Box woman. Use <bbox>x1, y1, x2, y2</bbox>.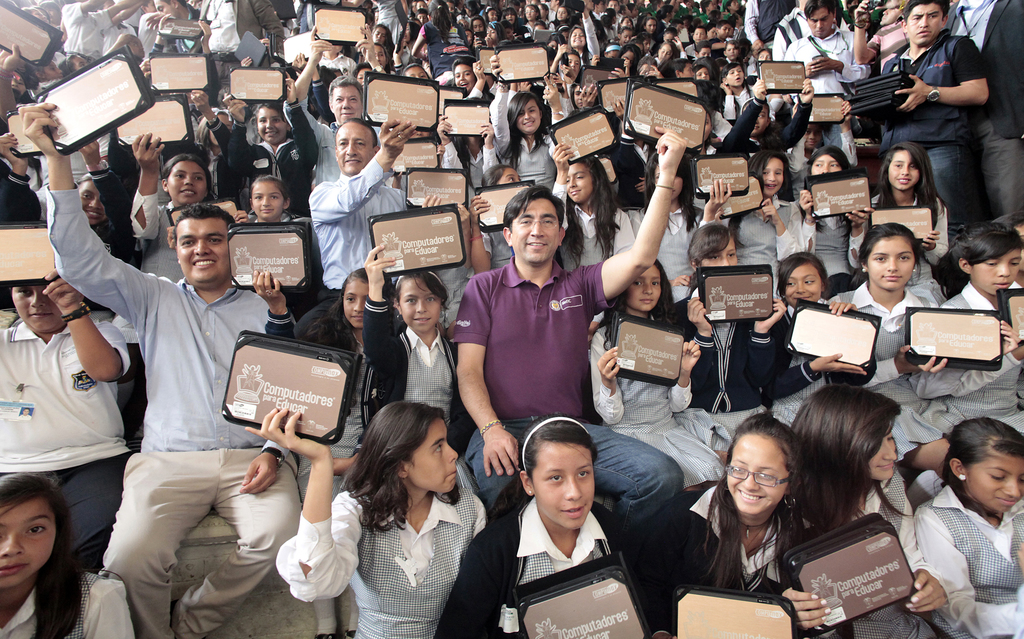
<bbox>244, 405, 488, 638</bbox>.
